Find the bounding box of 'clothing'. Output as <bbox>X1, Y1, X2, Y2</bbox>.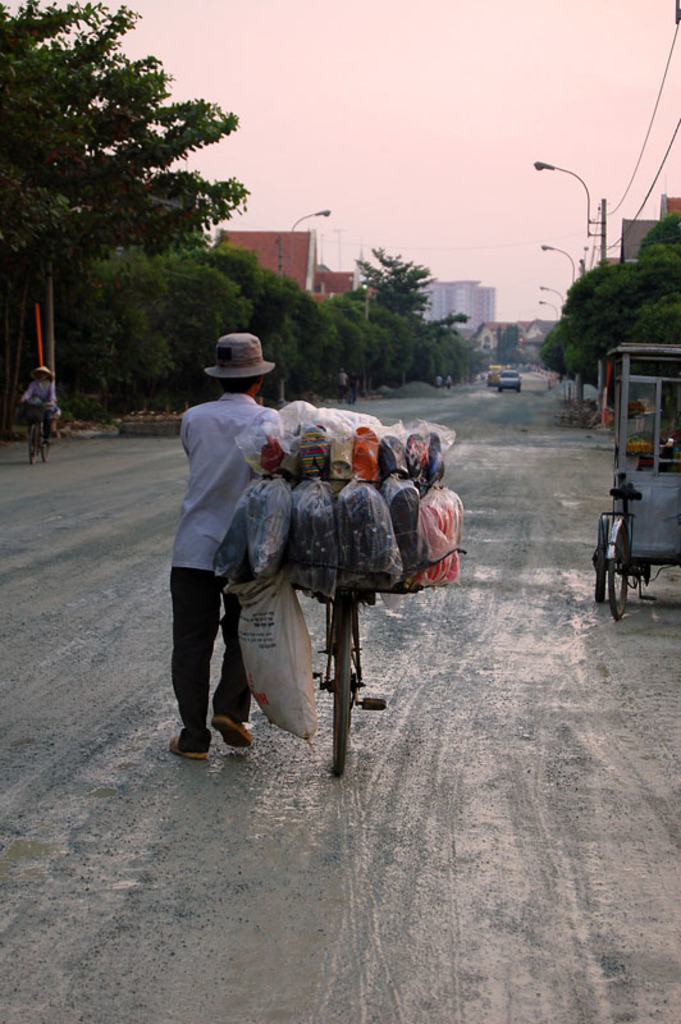
<bbox>166, 381, 260, 763</bbox>.
